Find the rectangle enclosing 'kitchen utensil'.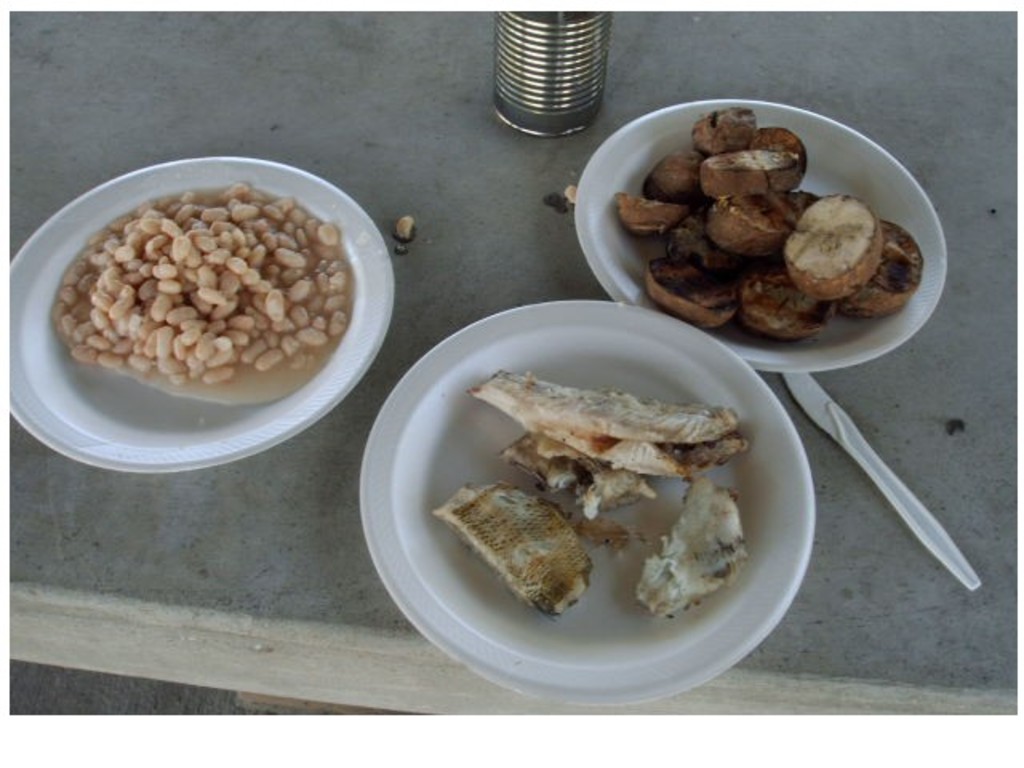
region(741, 314, 984, 622).
